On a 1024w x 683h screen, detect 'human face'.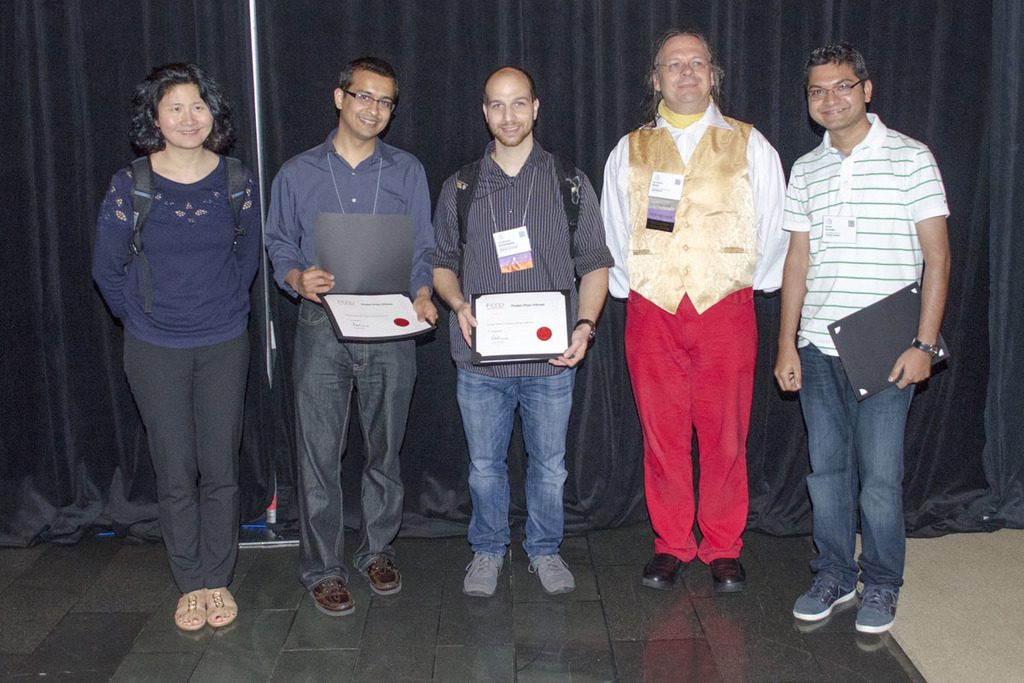
{"x1": 487, "y1": 70, "x2": 537, "y2": 146}.
